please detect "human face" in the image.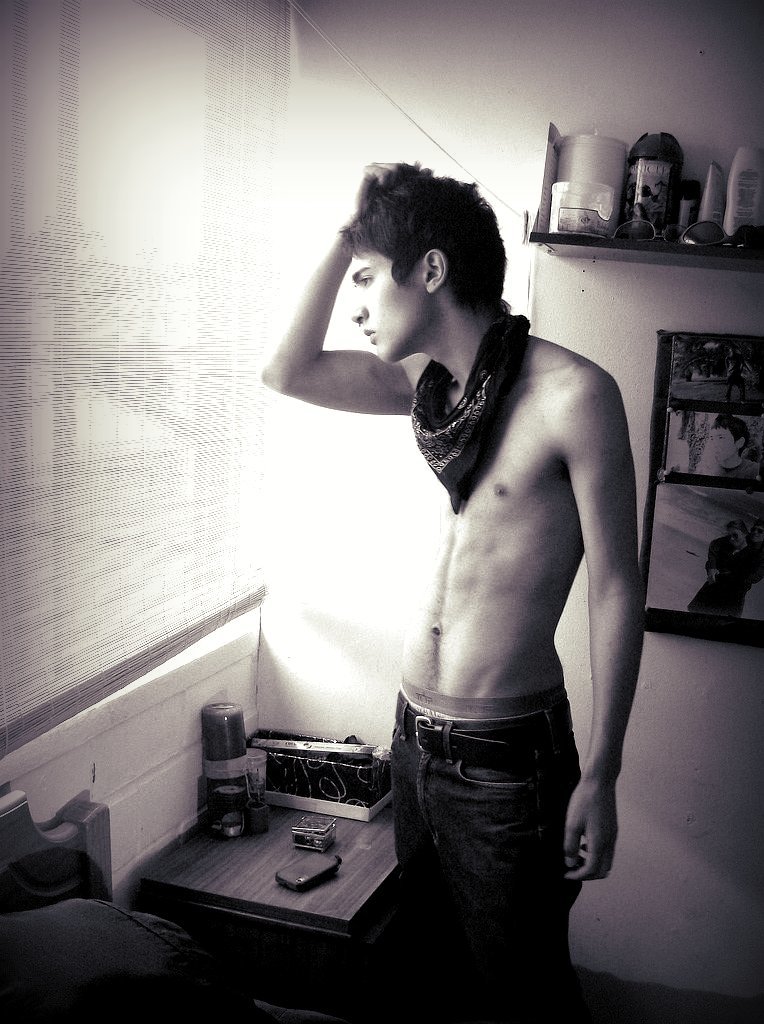
{"x1": 349, "y1": 253, "x2": 427, "y2": 362}.
